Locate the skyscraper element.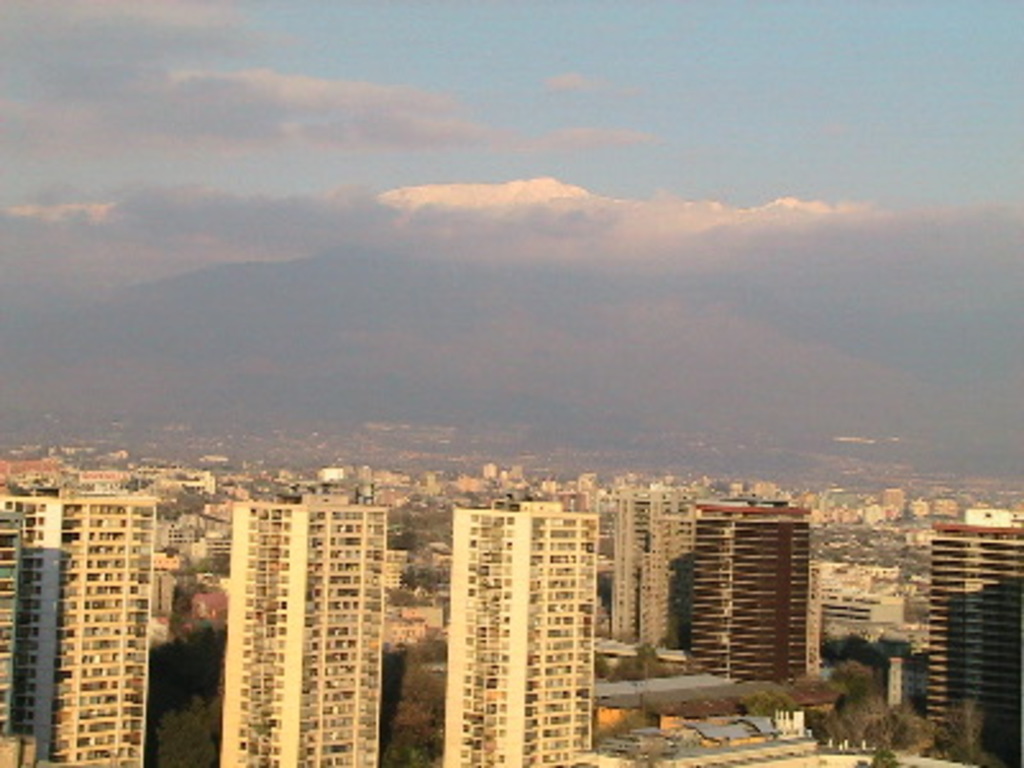
Element bbox: (184, 484, 394, 767).
